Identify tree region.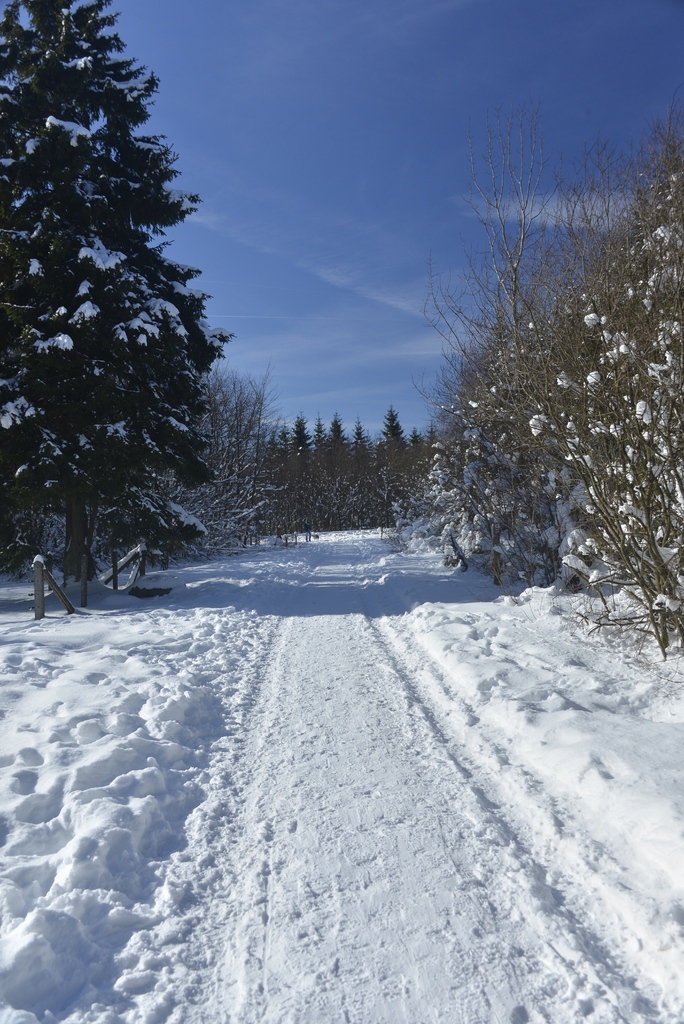
Region: BBox(6, 28, 250, 618).
